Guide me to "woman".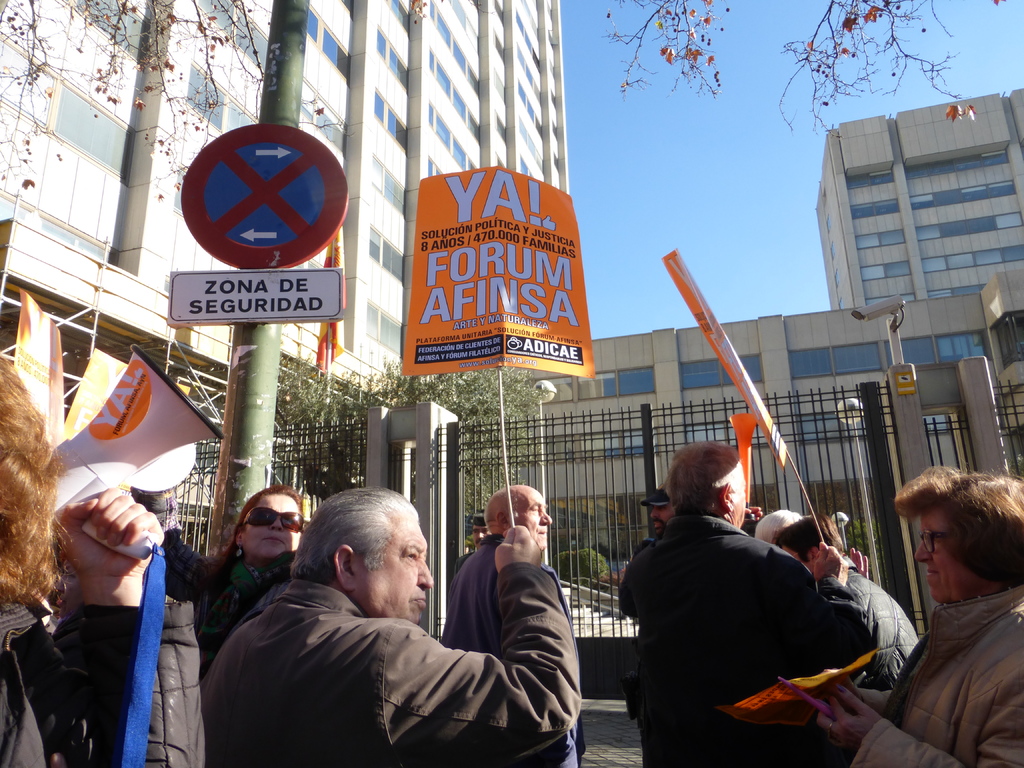
Guidance: 162 479 317 668.
